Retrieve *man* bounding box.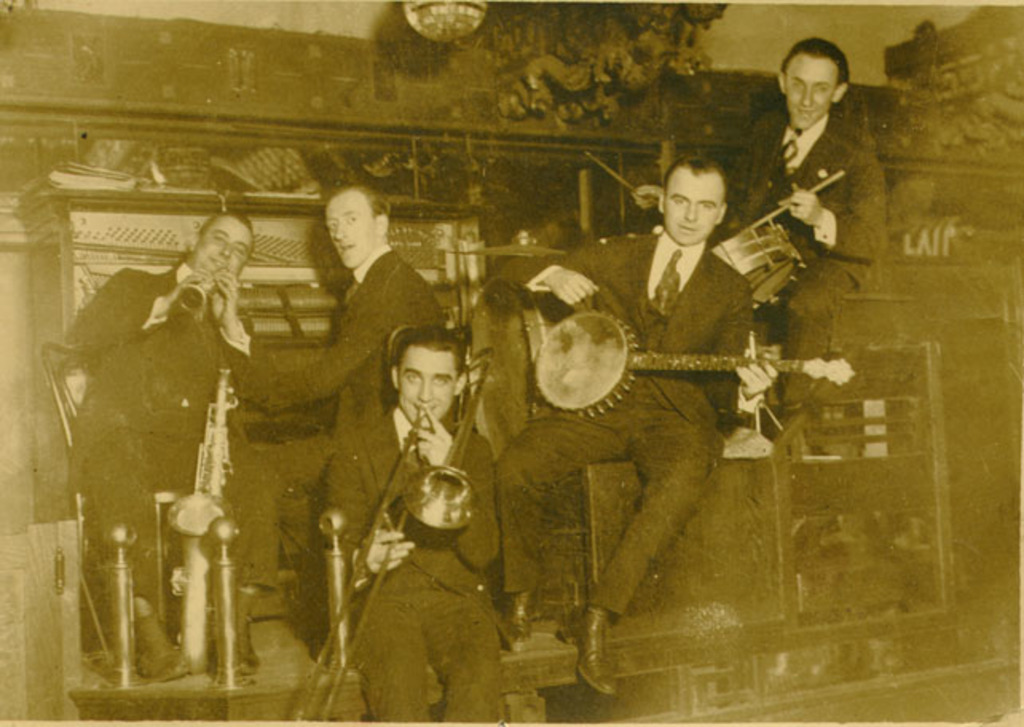
Bounding box: <box>324,328,504,725</box>.
